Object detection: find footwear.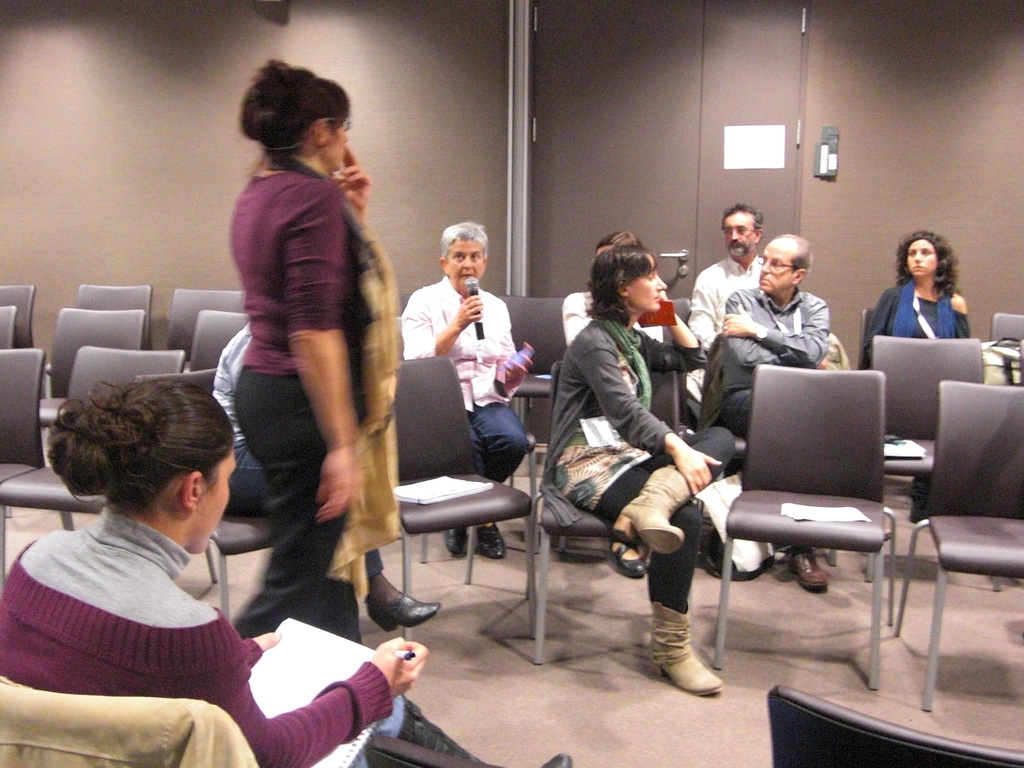
x1=608 y1=541 x2=650 y2=578.
